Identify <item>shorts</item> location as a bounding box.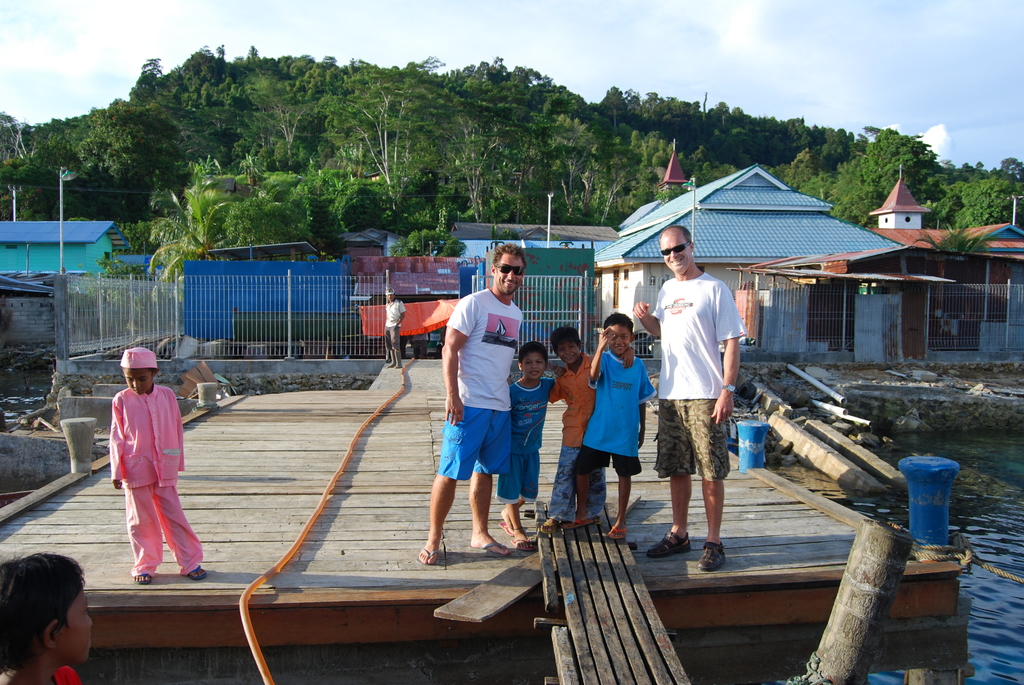
bbox=[499, 452, 544, 502].
